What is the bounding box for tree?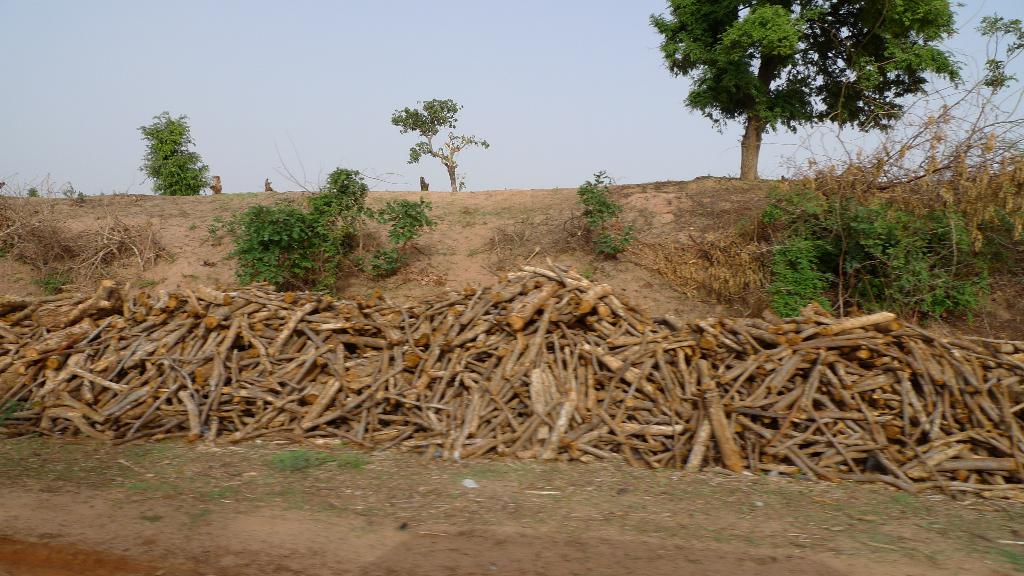
139:111:209:198.
